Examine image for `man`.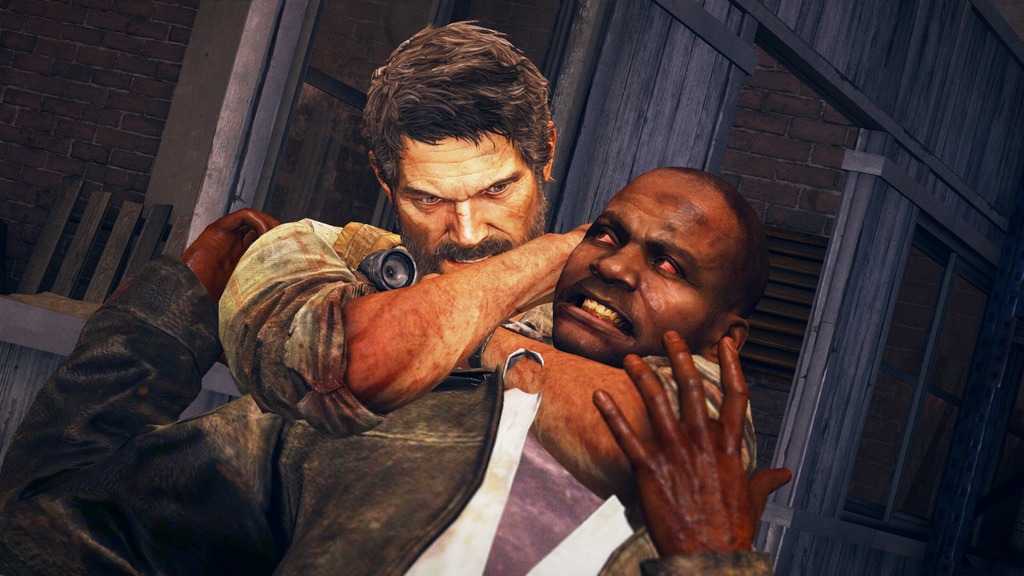
Examination result: pyautogui.locateOnScreen(215, 16, 758, 575).
